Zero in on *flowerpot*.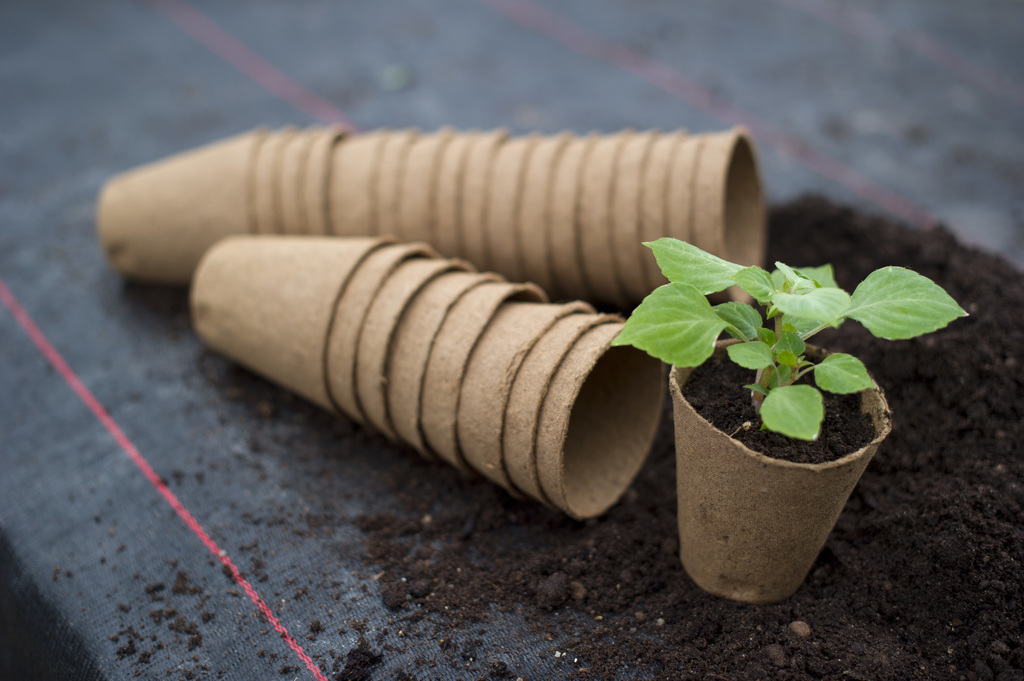
Zeroed in: rect(183, 230, 402, 408).
